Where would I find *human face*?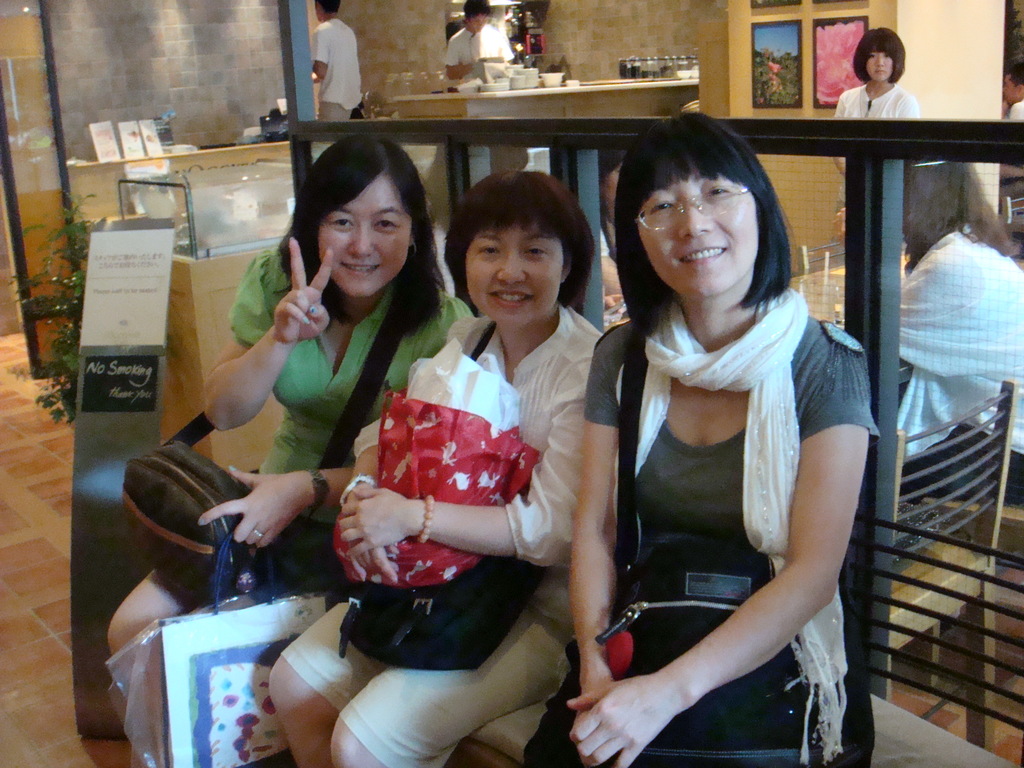
At left=864, top=45, right=893, bottom=83.
